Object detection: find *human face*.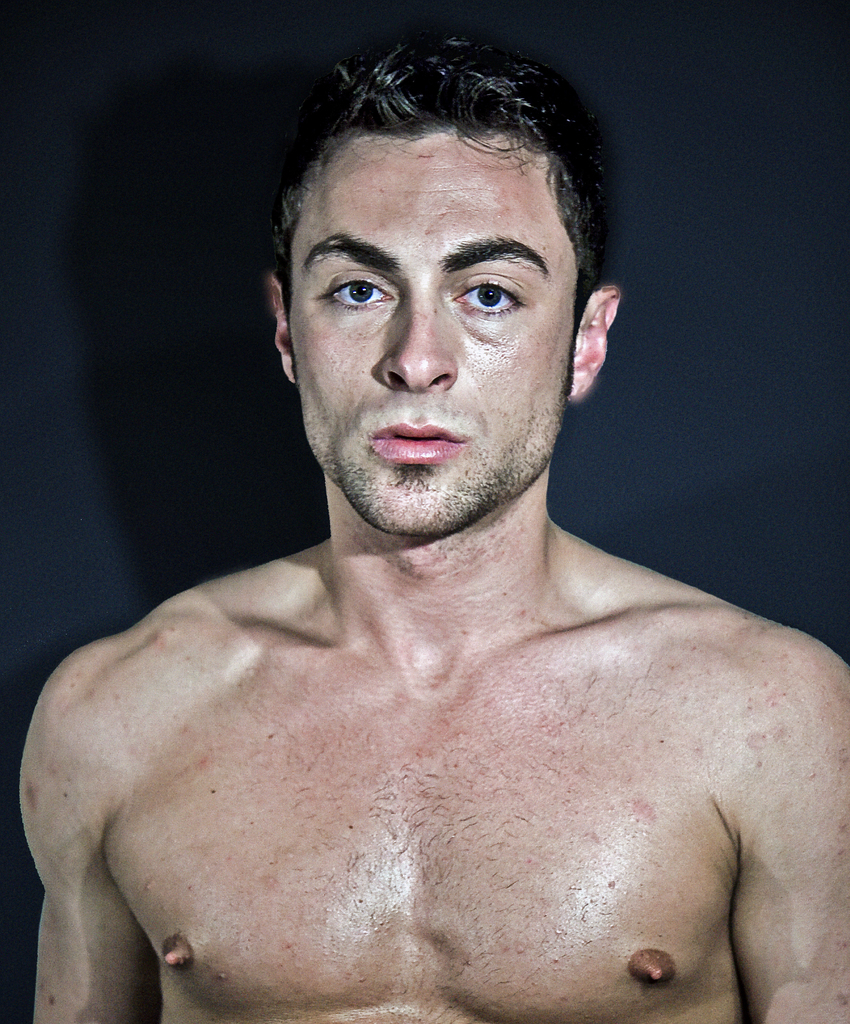
295,130,564,532.
